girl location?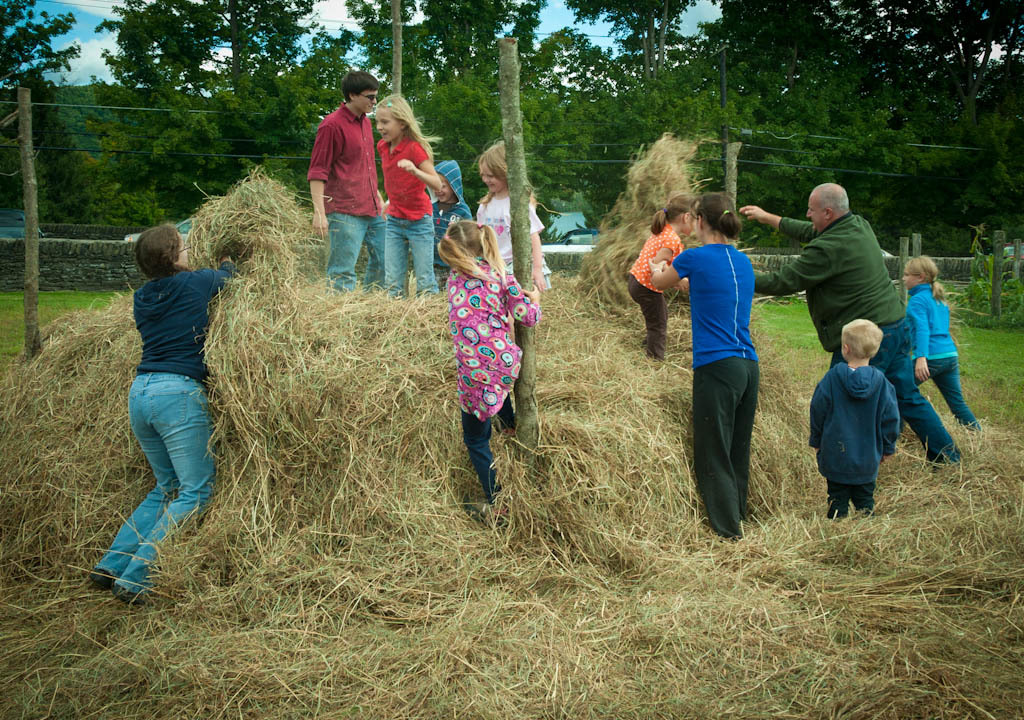
[x1=900, y1=256, x2=980, y2=433]
